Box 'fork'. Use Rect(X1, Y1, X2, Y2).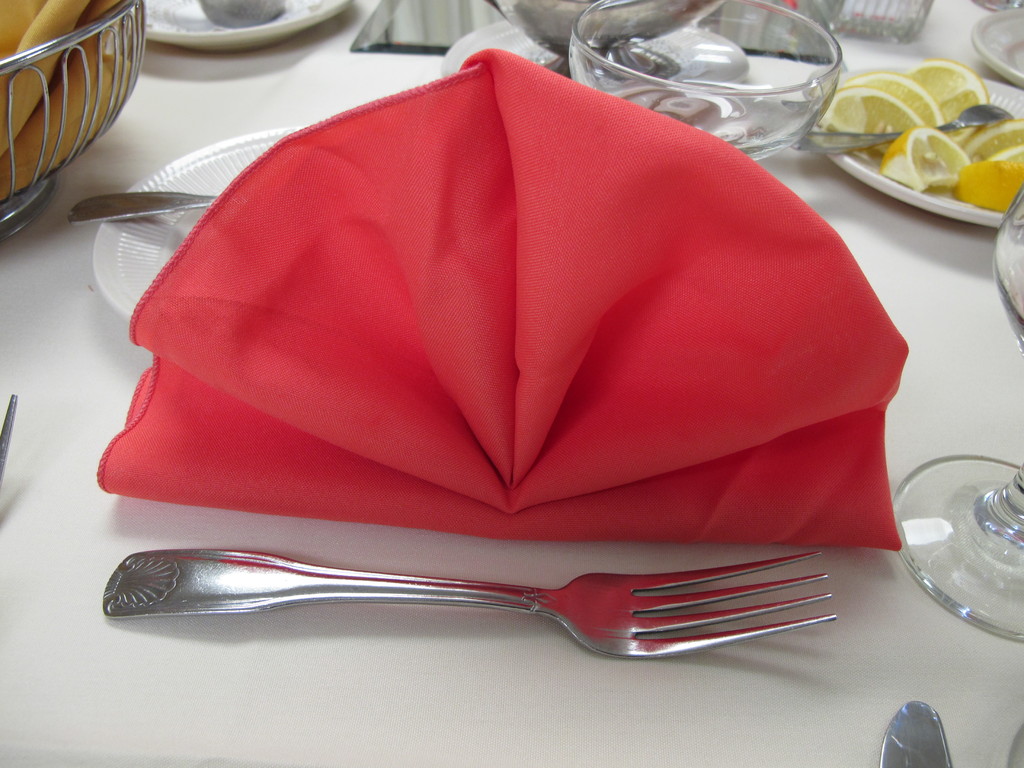
Rect(65, 525, 925, 682).
